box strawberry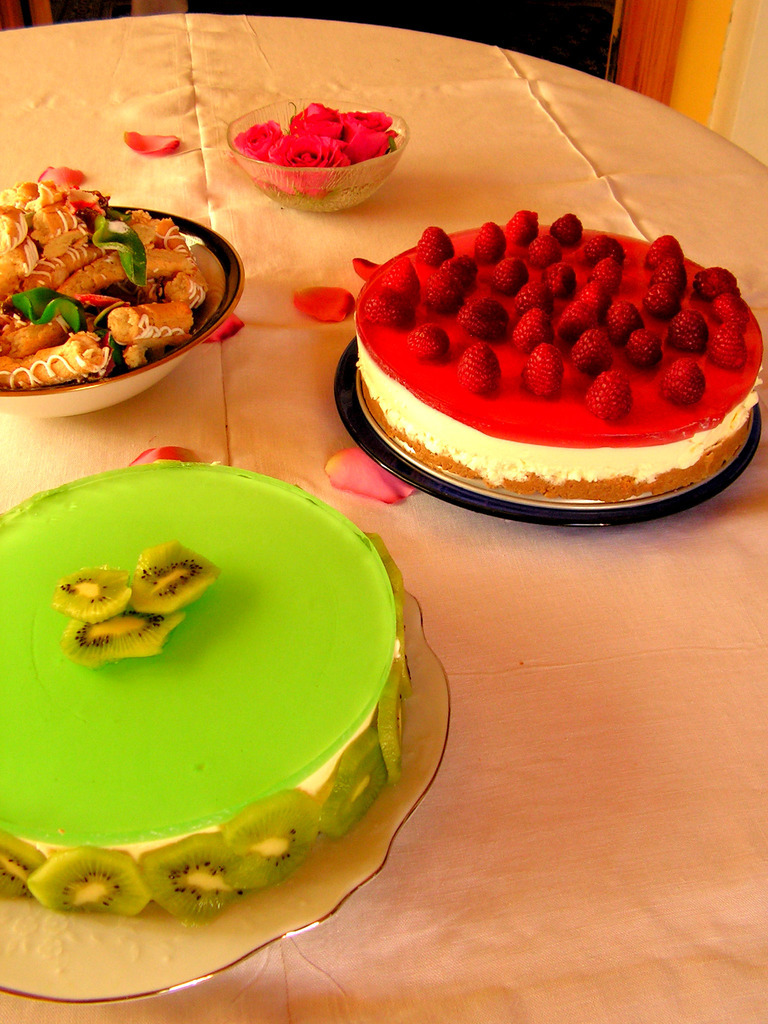
<bbox>709, 289, 749, 333</bbox>
